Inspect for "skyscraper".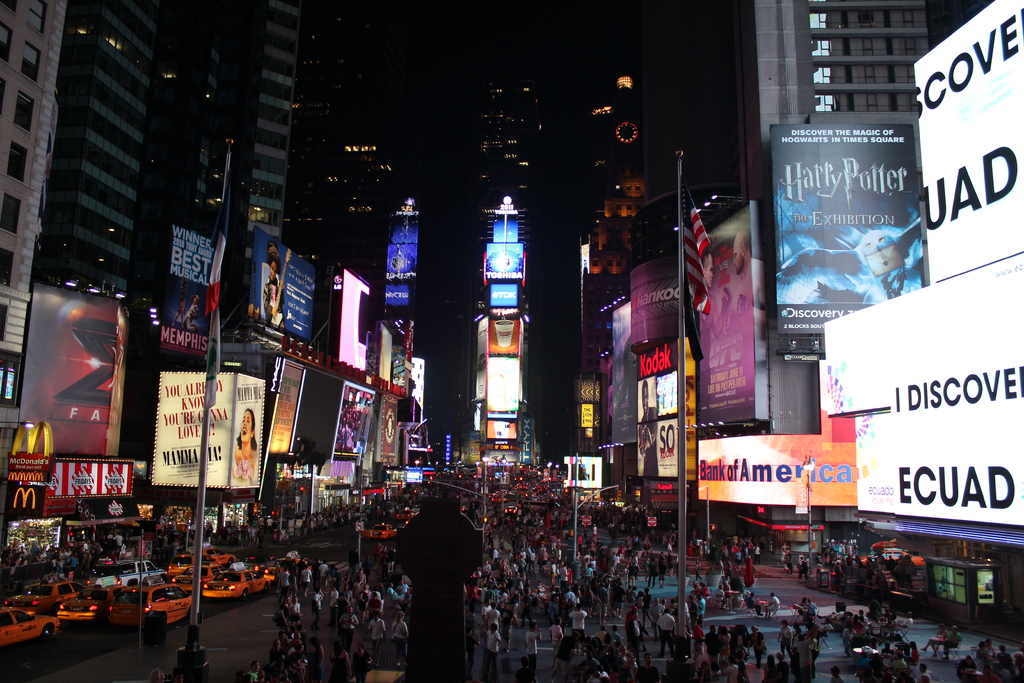
Inspection: x1=37 y1=0 x2=181 y2=362.
